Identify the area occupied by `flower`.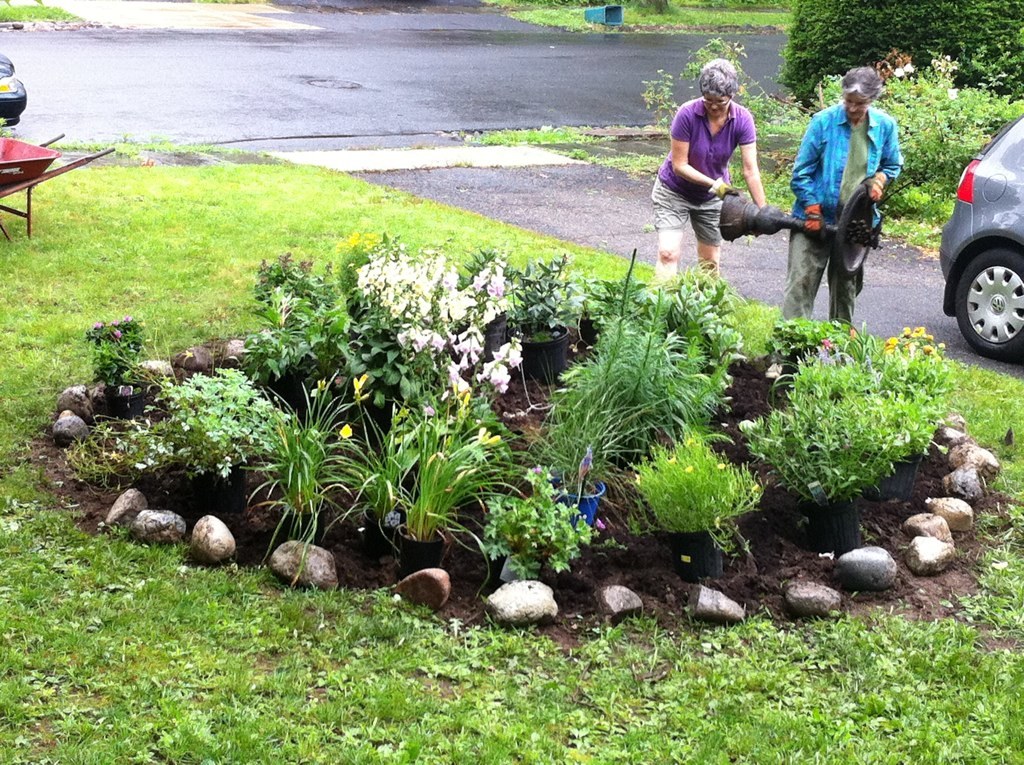
Area: bbox=(735, 422, 761, 433).
